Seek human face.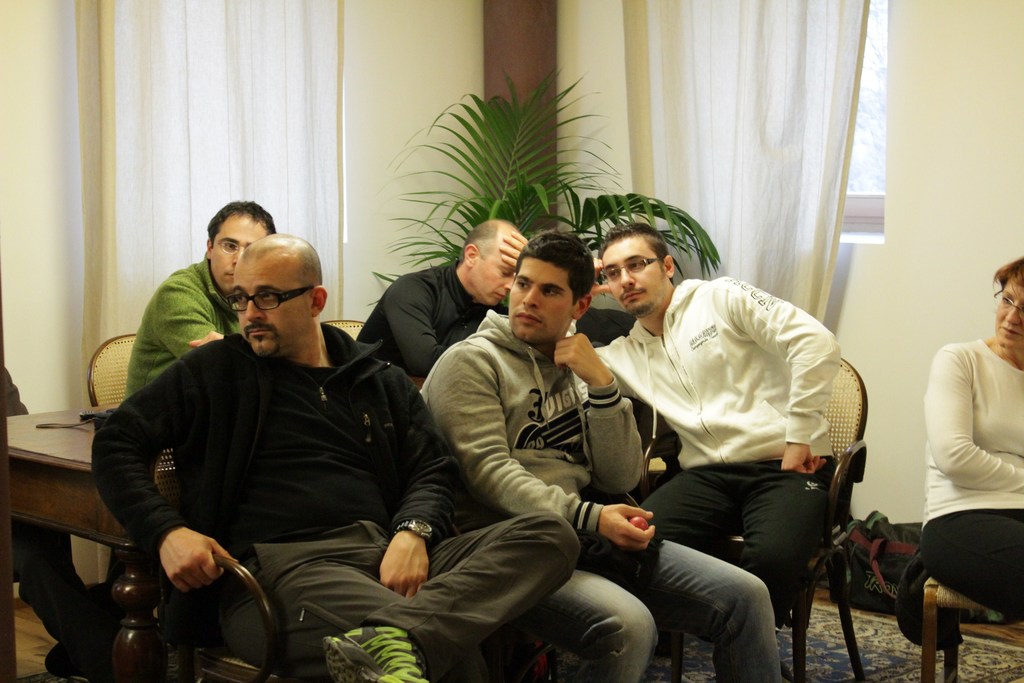
[x1=472, y1=240, x2=516, y2=308].
